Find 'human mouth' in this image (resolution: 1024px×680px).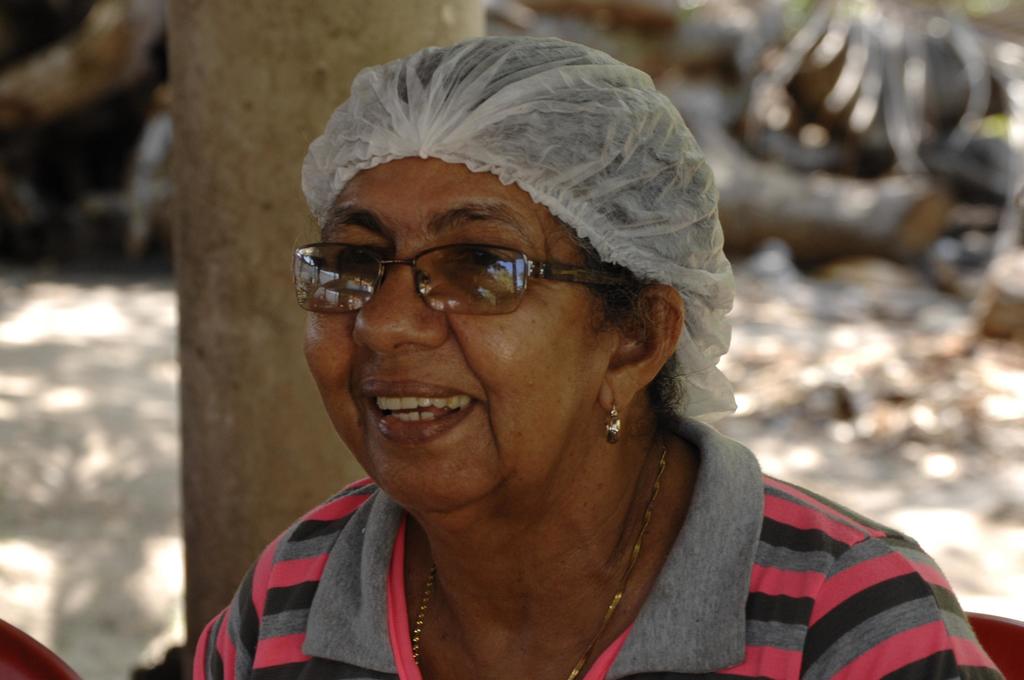
l=347, t=390, r=499, b=453.
